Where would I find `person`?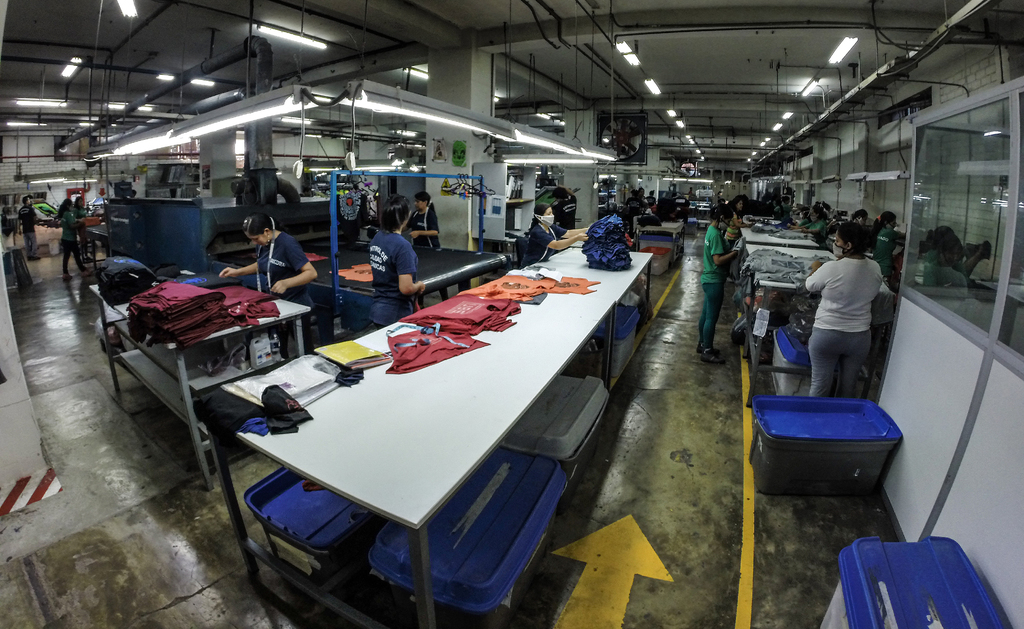
At Rect(701, 202, 749, 365).
